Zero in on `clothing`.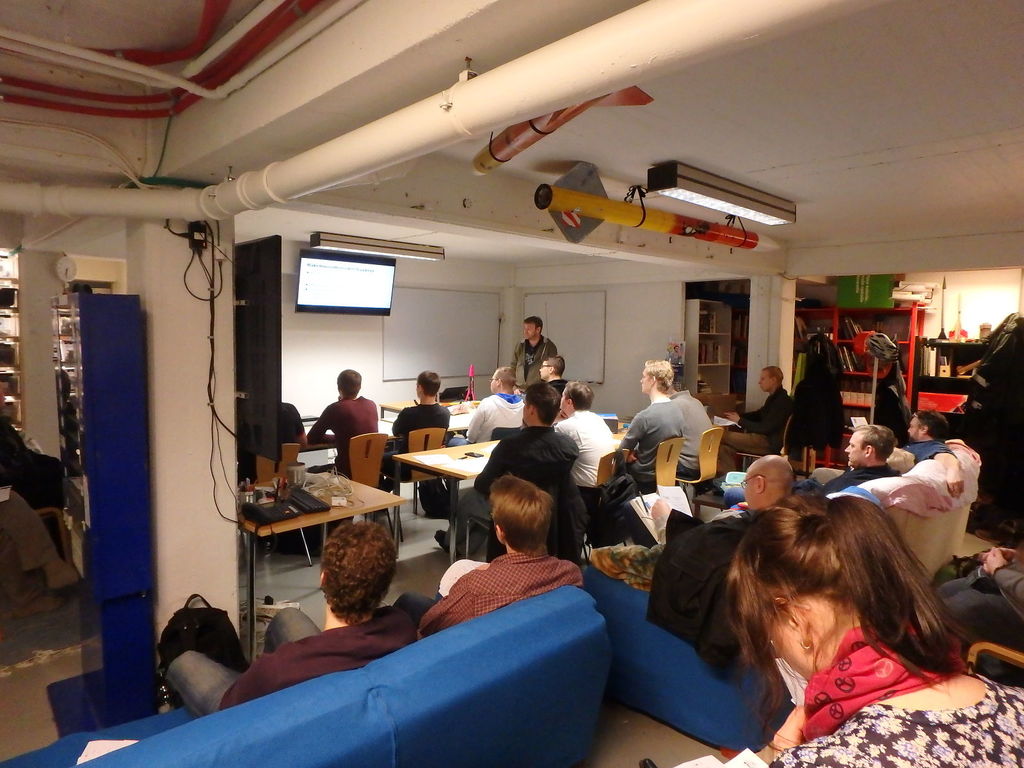
Zeroed in: box(0, 472, 63, 569).
